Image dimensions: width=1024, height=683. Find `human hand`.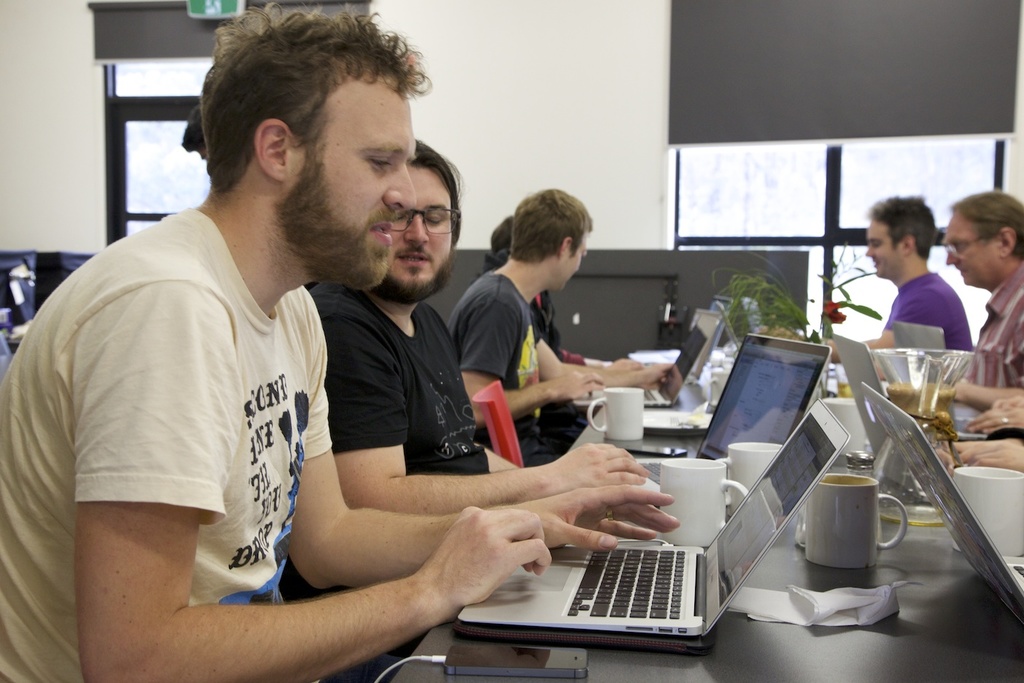
[544,368,604,403].
